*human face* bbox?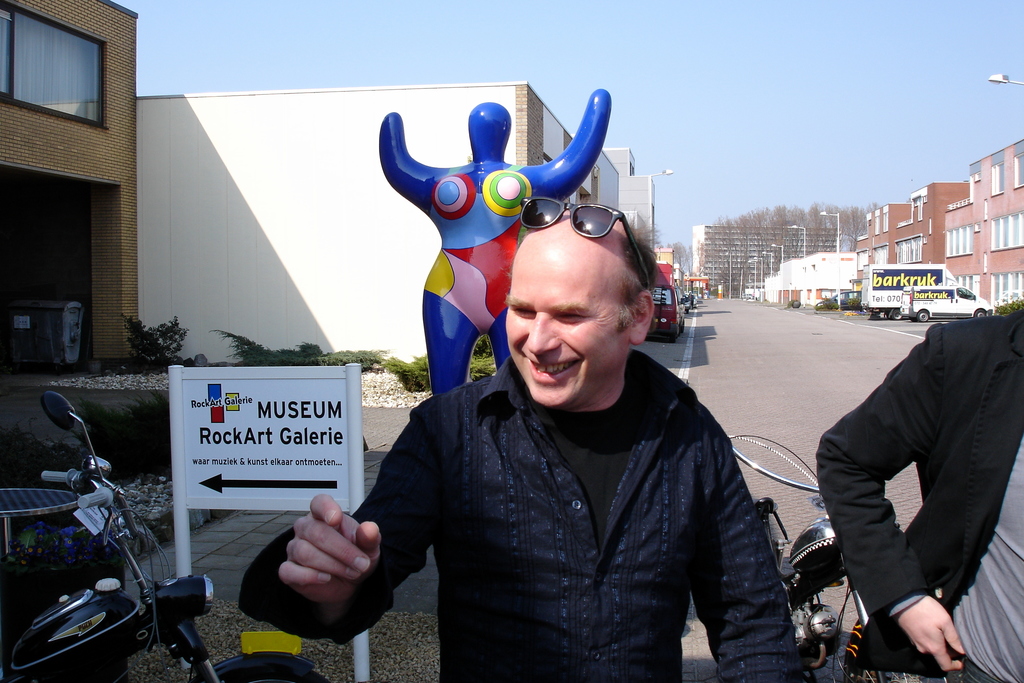
pyautogui.locateOnScreen(507, 245, 629, 406)
